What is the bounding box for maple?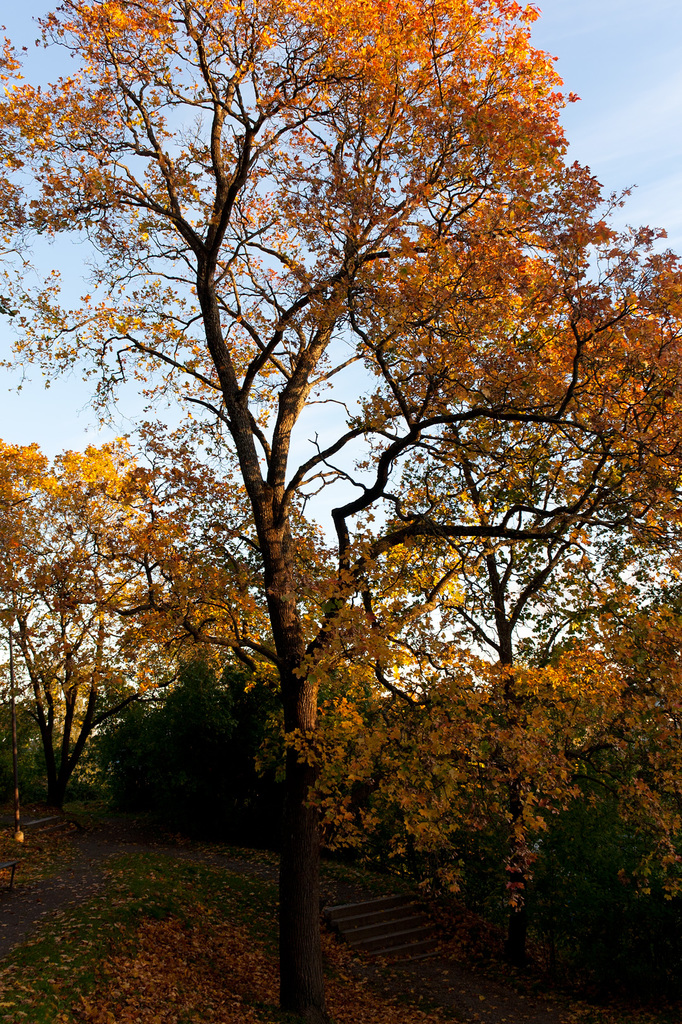
bbox=[2, 0, 681, 1023].
